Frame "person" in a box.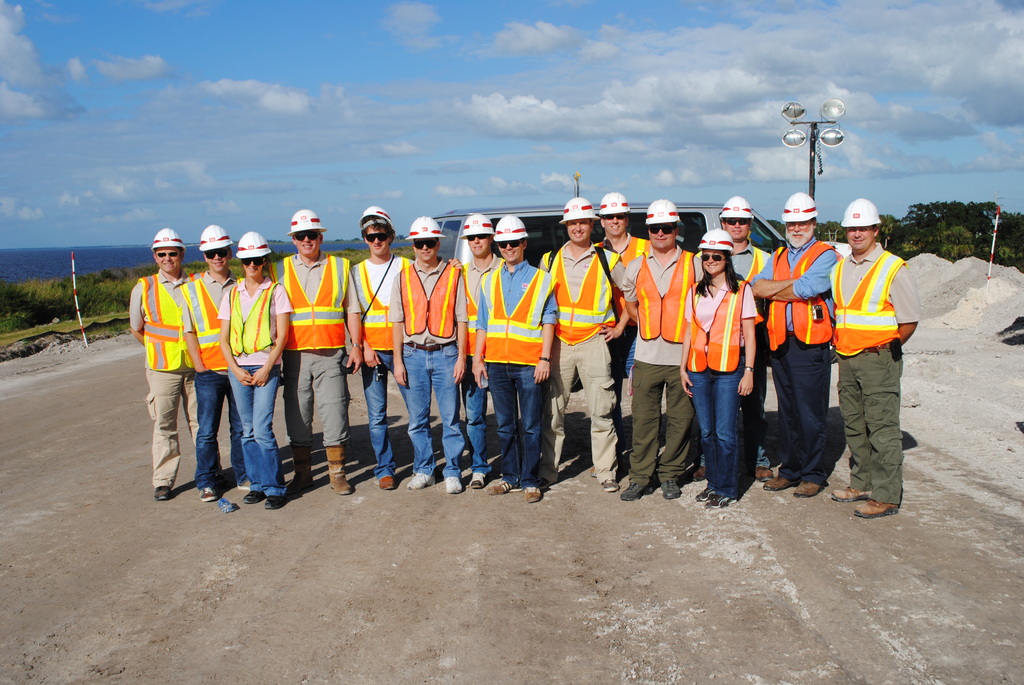
[x1=682, y1=236, x2=750, y2=503].
